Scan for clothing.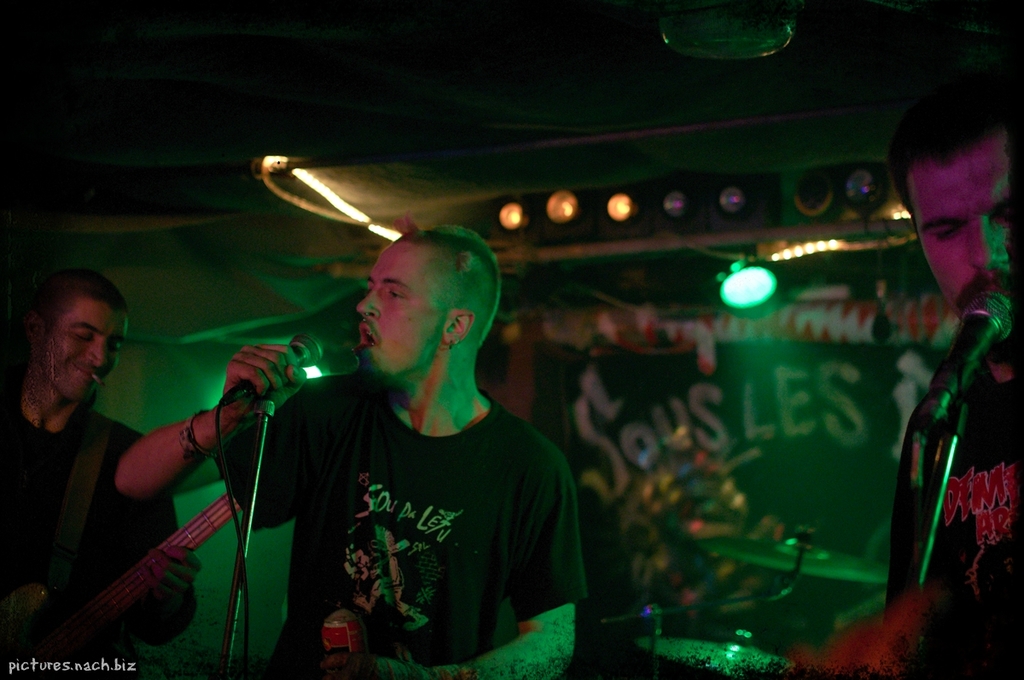
Scan result: 0,394,206,679.
